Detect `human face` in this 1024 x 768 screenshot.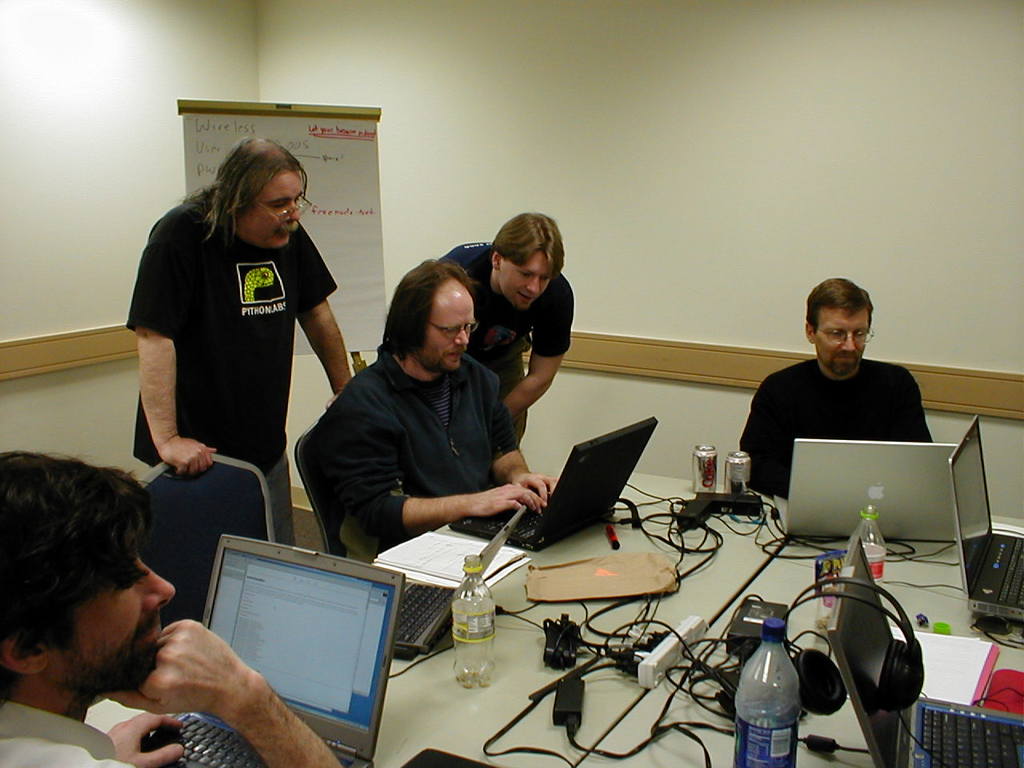
Detection: region(817, 306, 870, 374).
